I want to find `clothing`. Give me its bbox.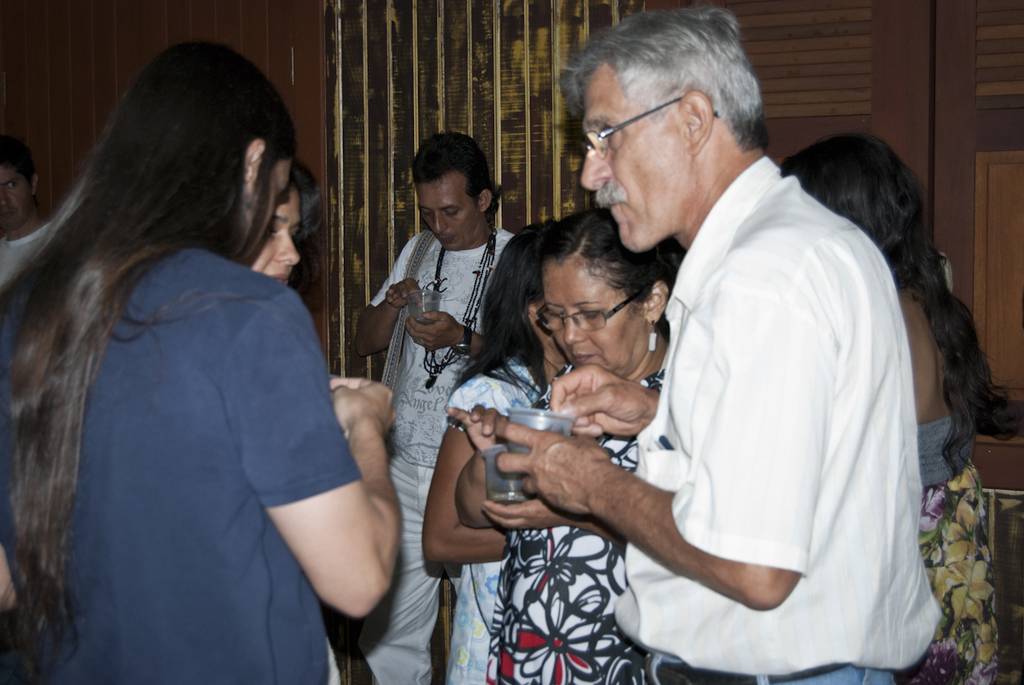
box(599, 159, 967, 684).
